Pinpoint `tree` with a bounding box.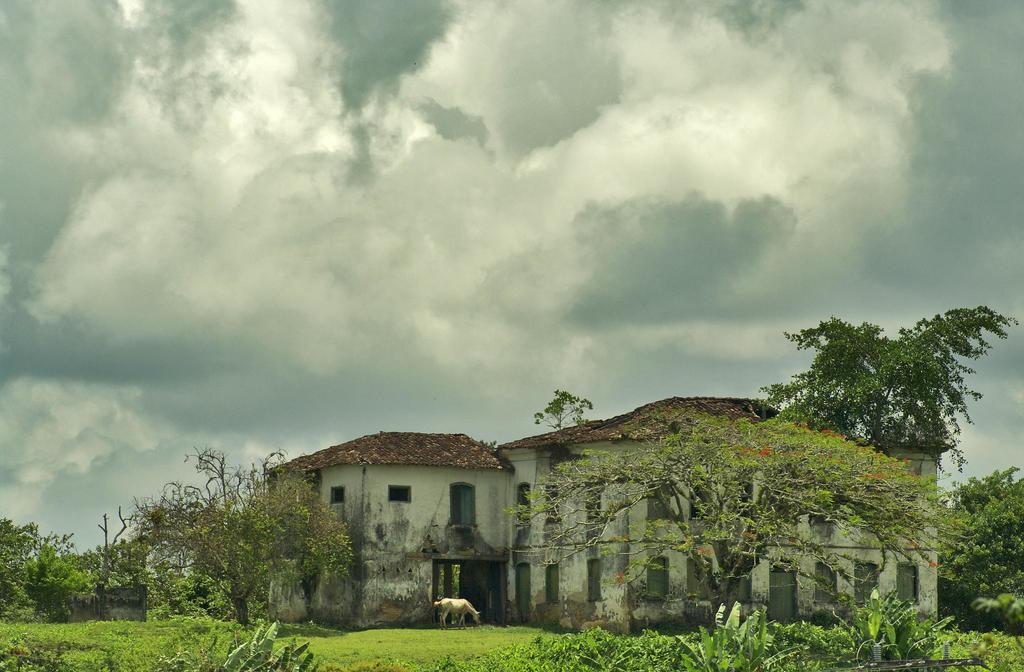
0/518/45/601.
